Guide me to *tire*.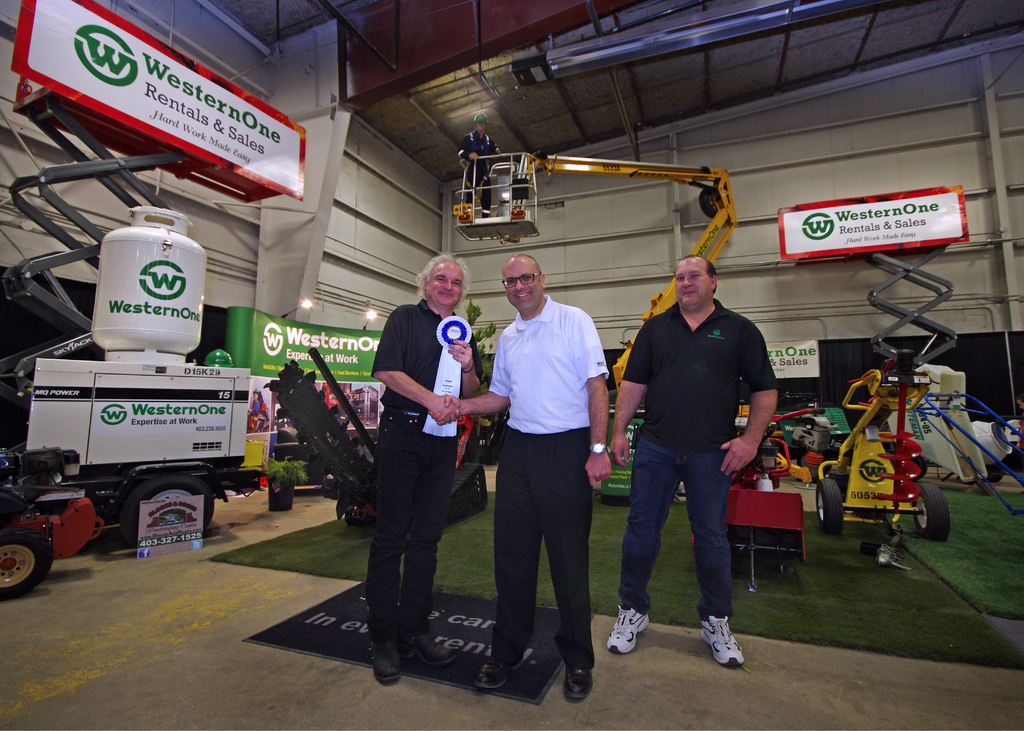
Guidance: l=909, t=457, r=924, b=481.
